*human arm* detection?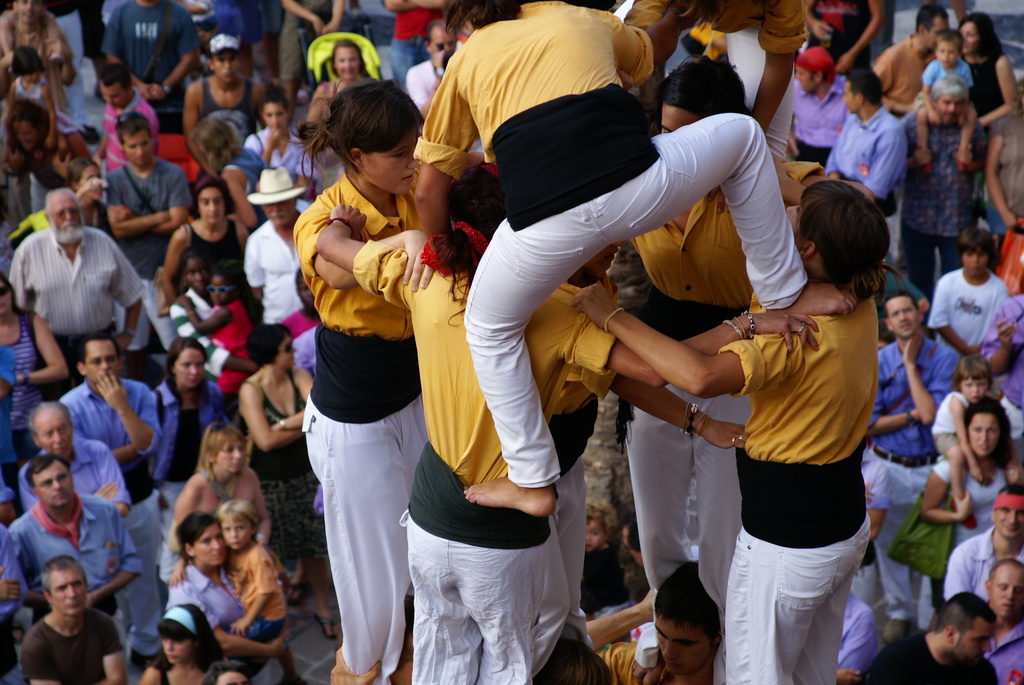
<box>42,81,55,152</box>
